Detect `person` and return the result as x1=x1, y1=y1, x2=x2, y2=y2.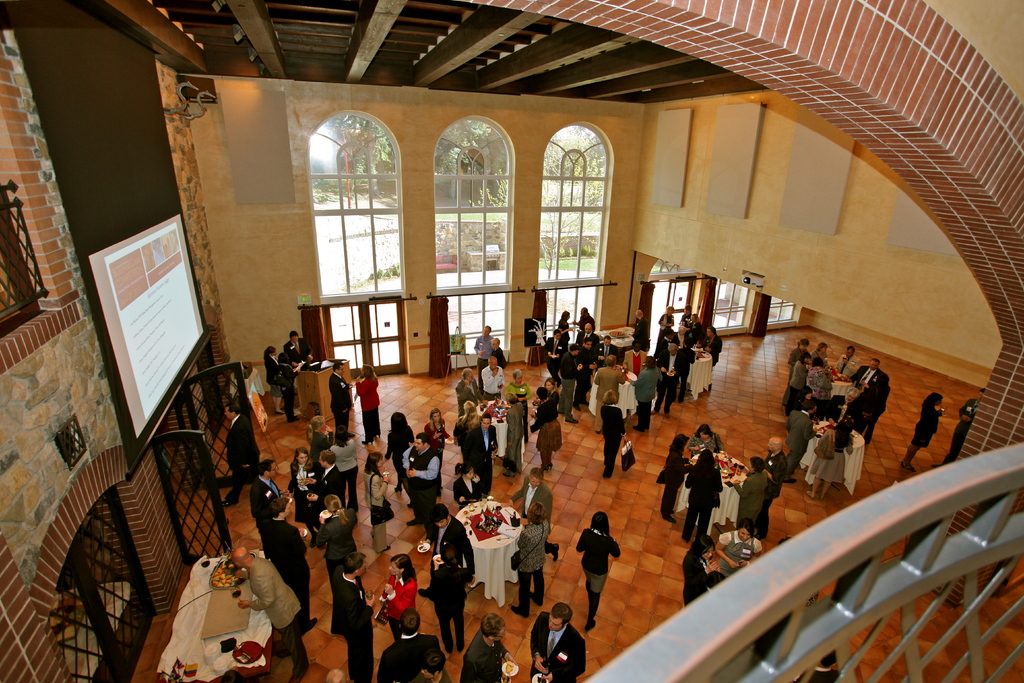
x1=279, y1=333, x2=315, y2=369.
